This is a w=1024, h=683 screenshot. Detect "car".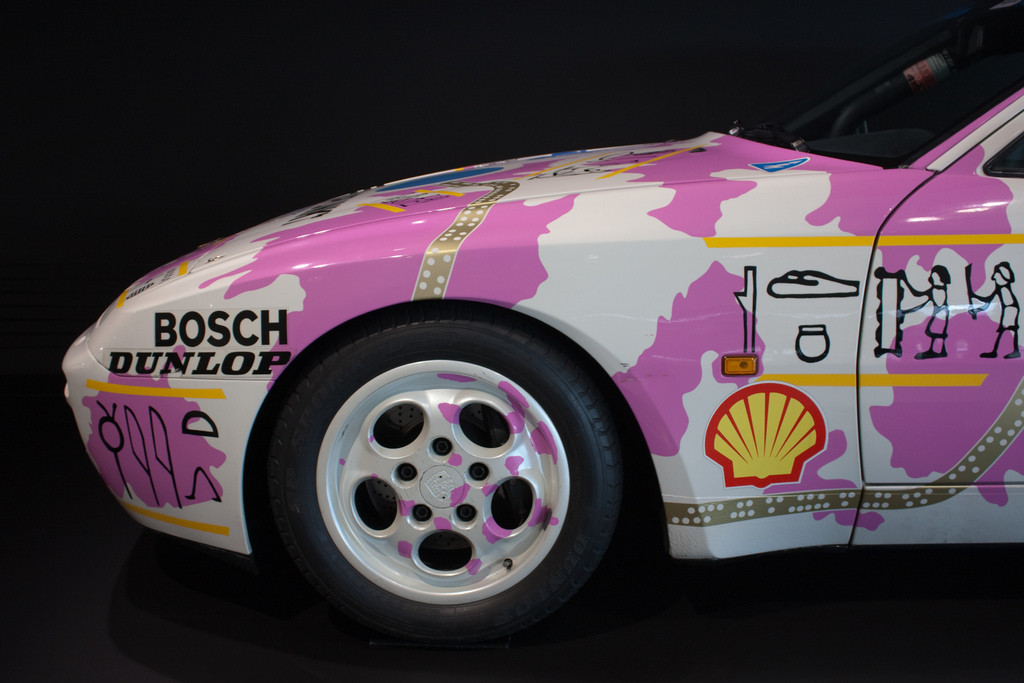
62,0,1023,654.
